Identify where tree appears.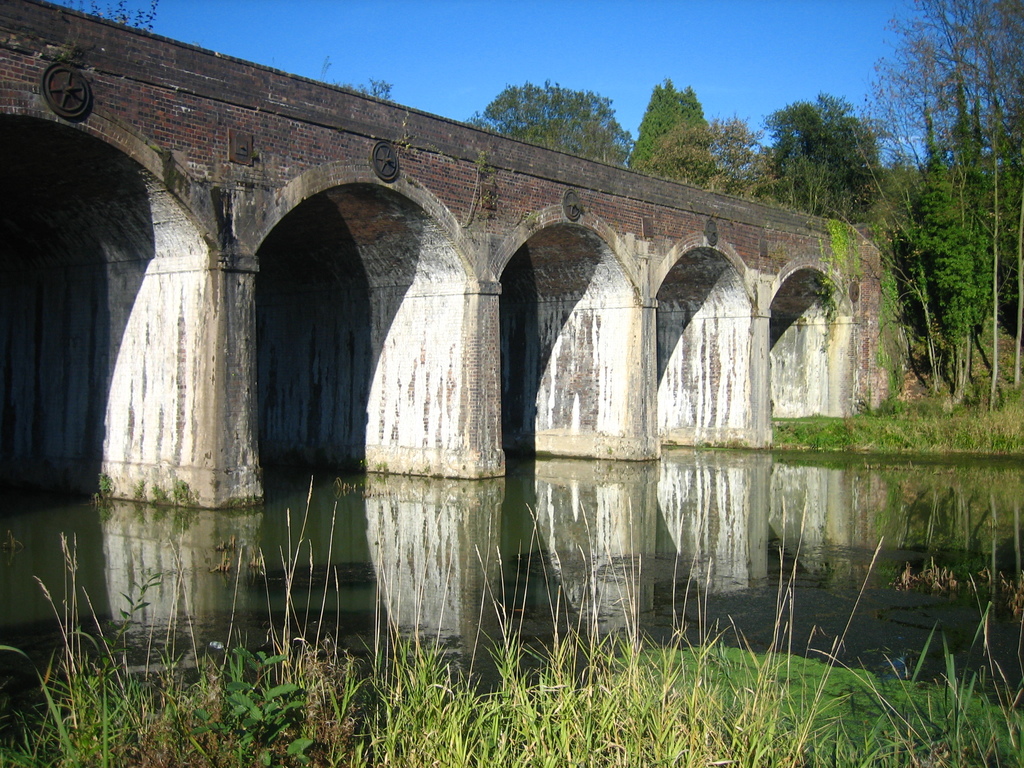
Appears at left=868, top=113, right=998, bottom=406.
